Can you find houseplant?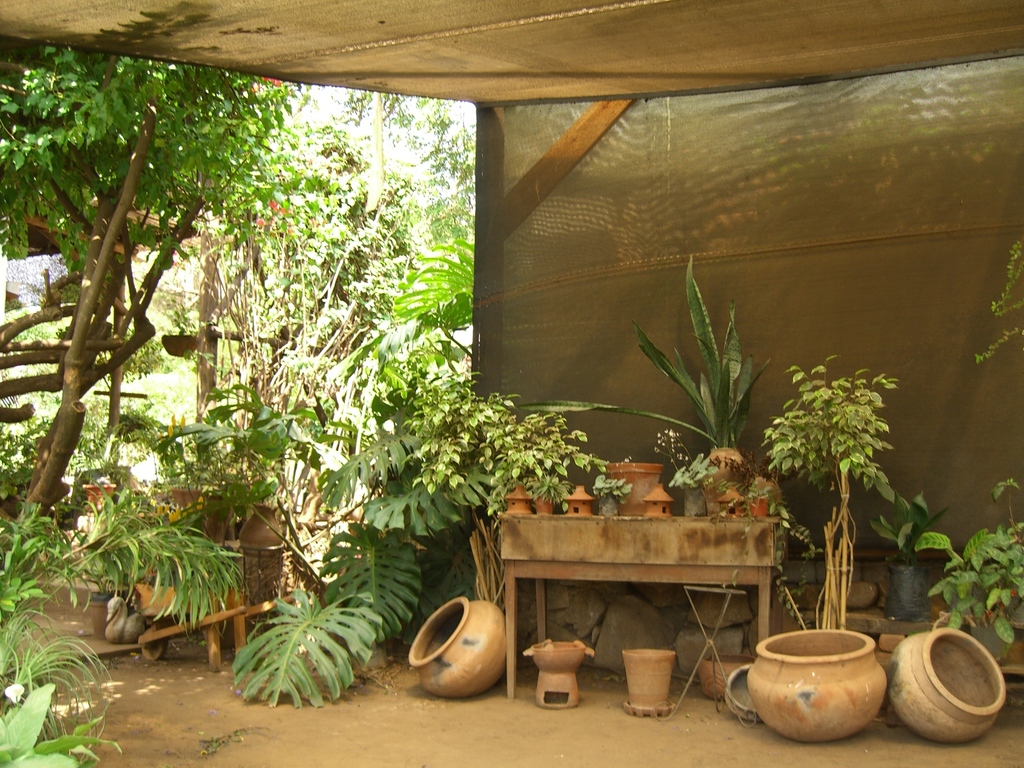
Yes, bounding box: box(0, 496, 92, 635).
